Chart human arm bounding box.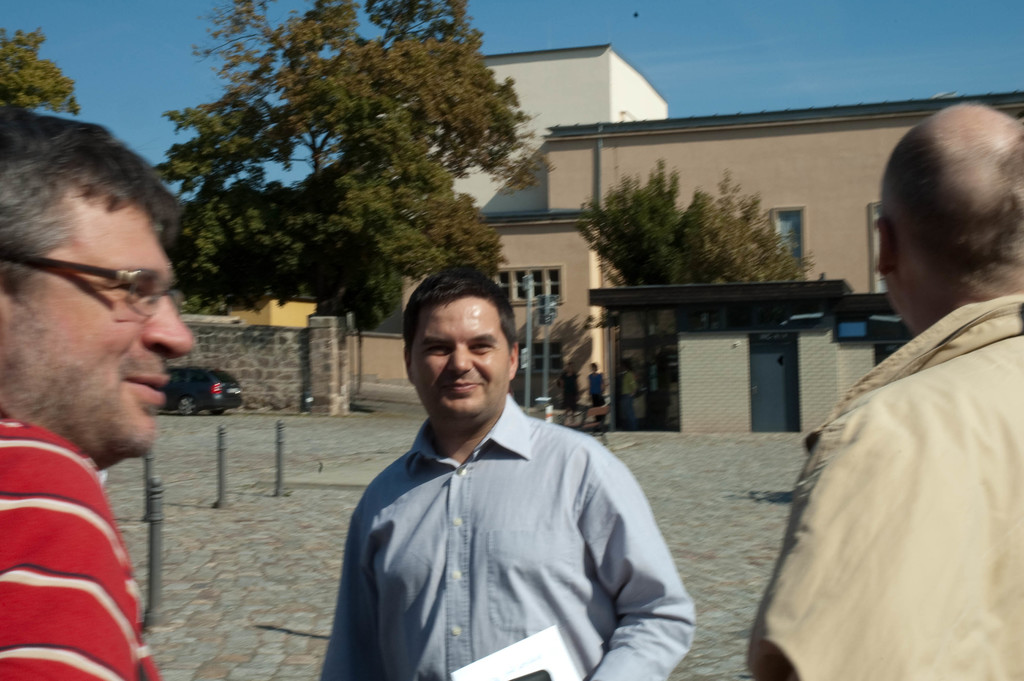
Charted: BBox(557, 372, 562, 388).
